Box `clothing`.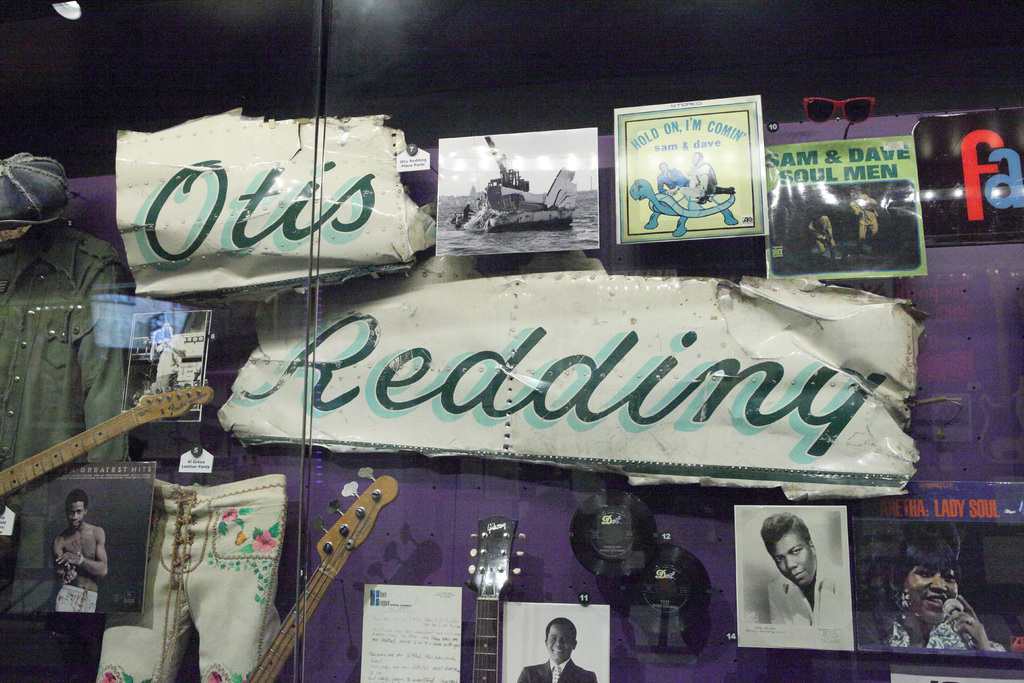
{"x1": 808, "y1": 217, "x2": 835, "y2": 258}.
